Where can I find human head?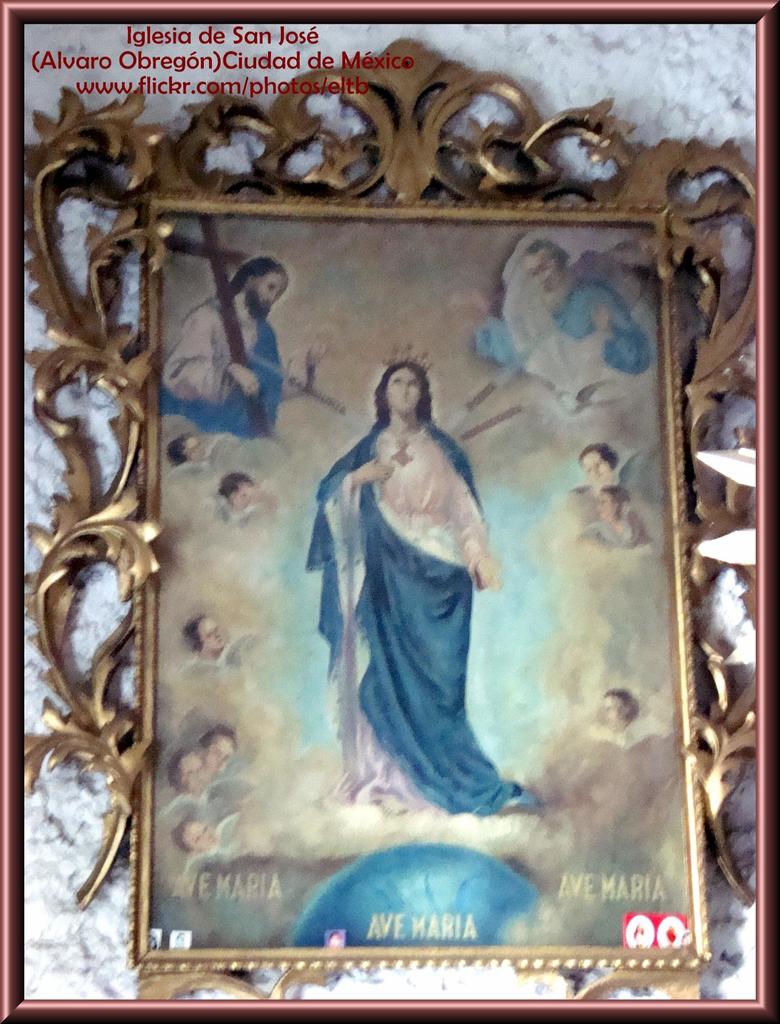
You can find it at pyautogui.locateOnScreen(216, 469, 263, 513).
